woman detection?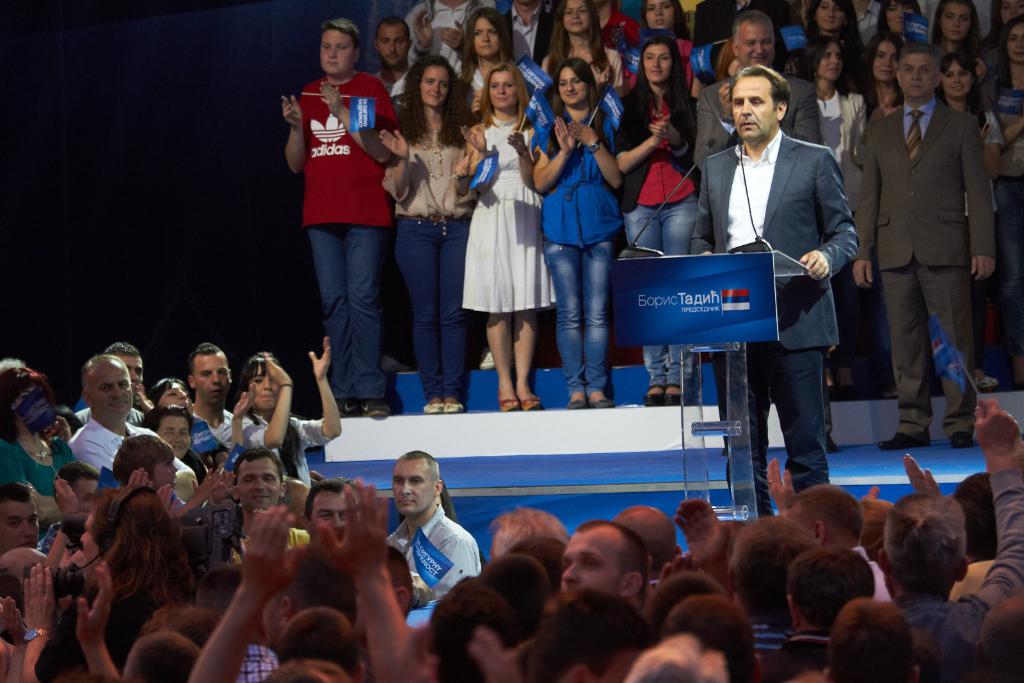
select_region(456, 4, 518, 125)
